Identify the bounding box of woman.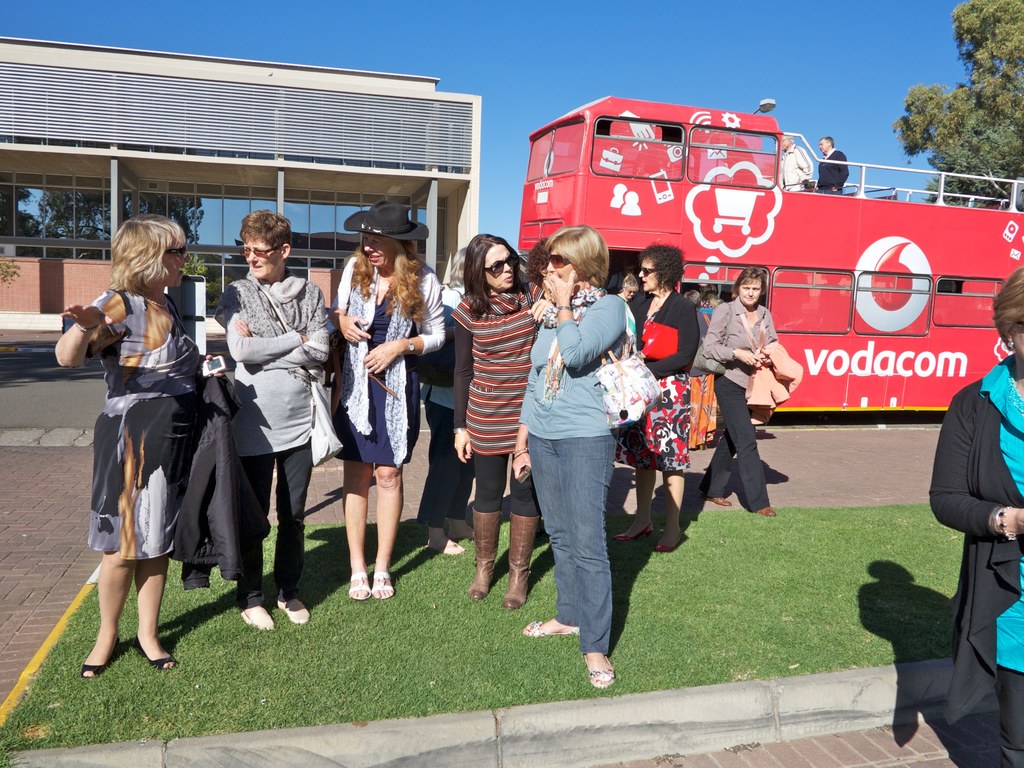
<box>329,202,451,600</box>.
